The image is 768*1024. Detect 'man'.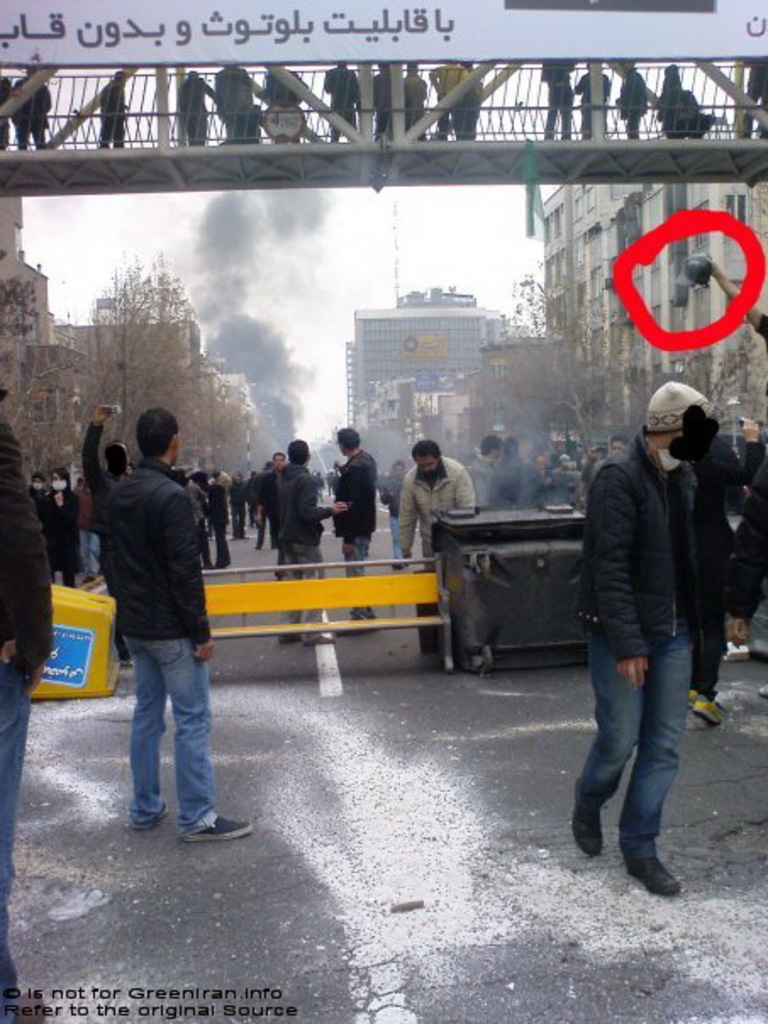
Detection: l=81, t=405, r=139, b=665.
